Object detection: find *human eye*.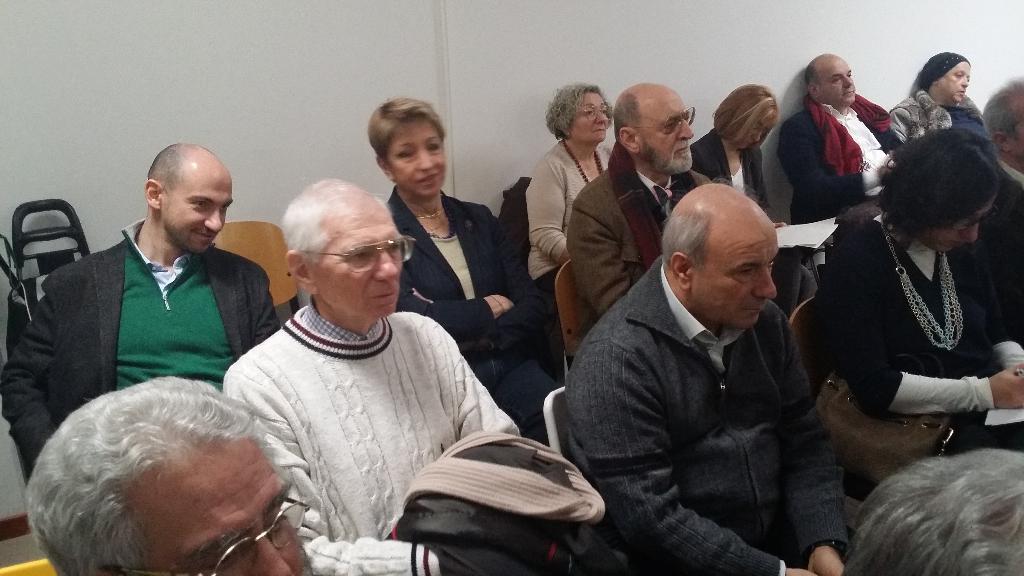
l=662, t=124, r=680, b=132.
